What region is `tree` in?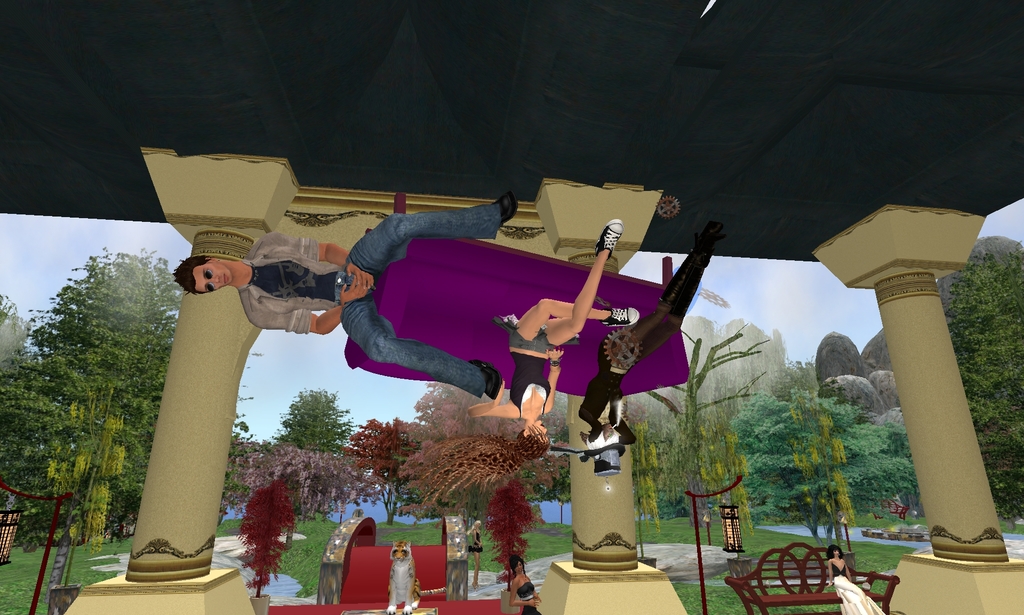
{"left": 729, "top": 391, "right": 922, "bottom": 551}.
